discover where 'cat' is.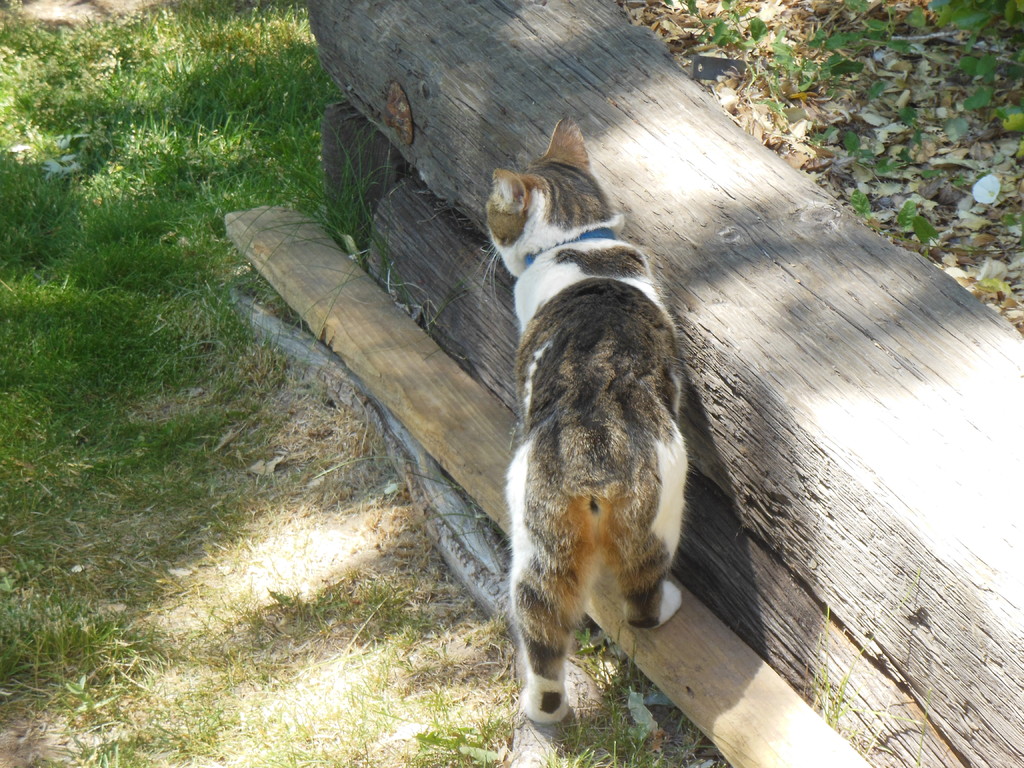
Discovered at (481,115,691,722).
